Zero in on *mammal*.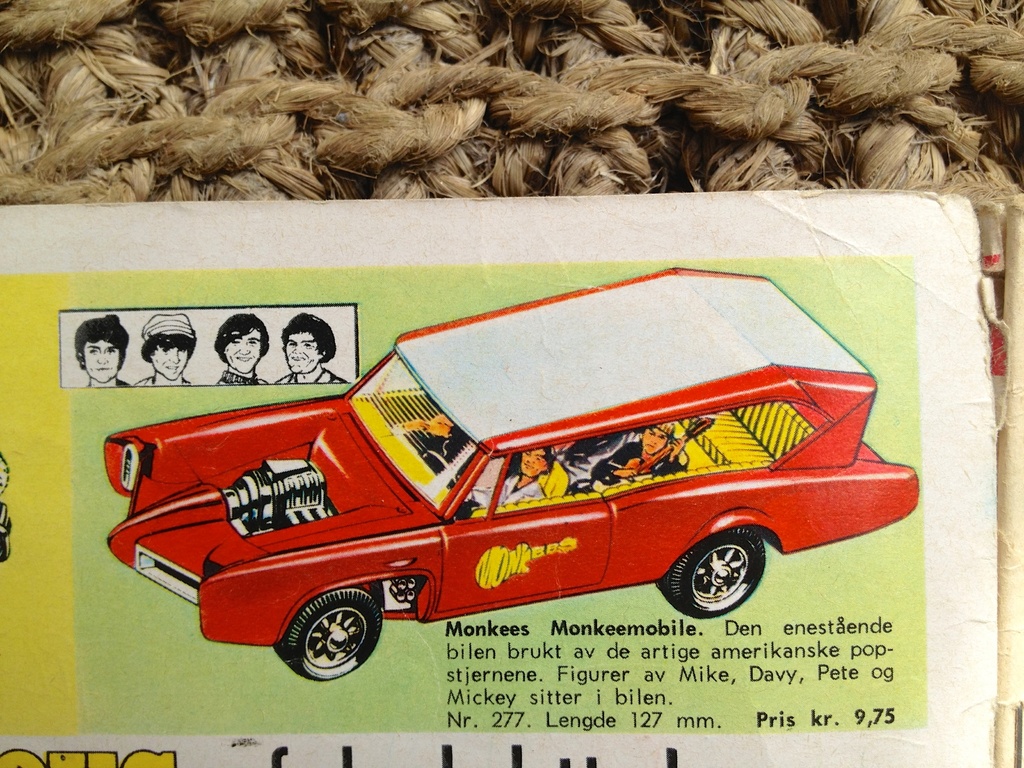
Zeroed in: region(74, 310, 136, 389).
